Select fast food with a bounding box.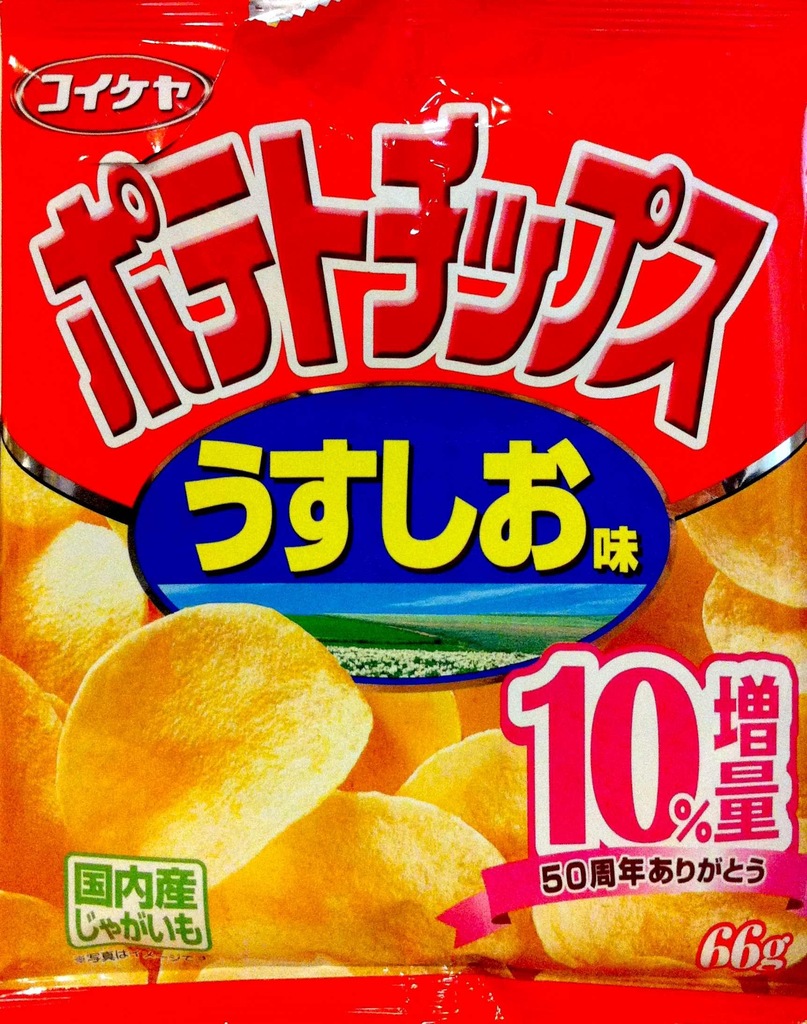
(x1=0, y1=650, x2=90, y2=905).
